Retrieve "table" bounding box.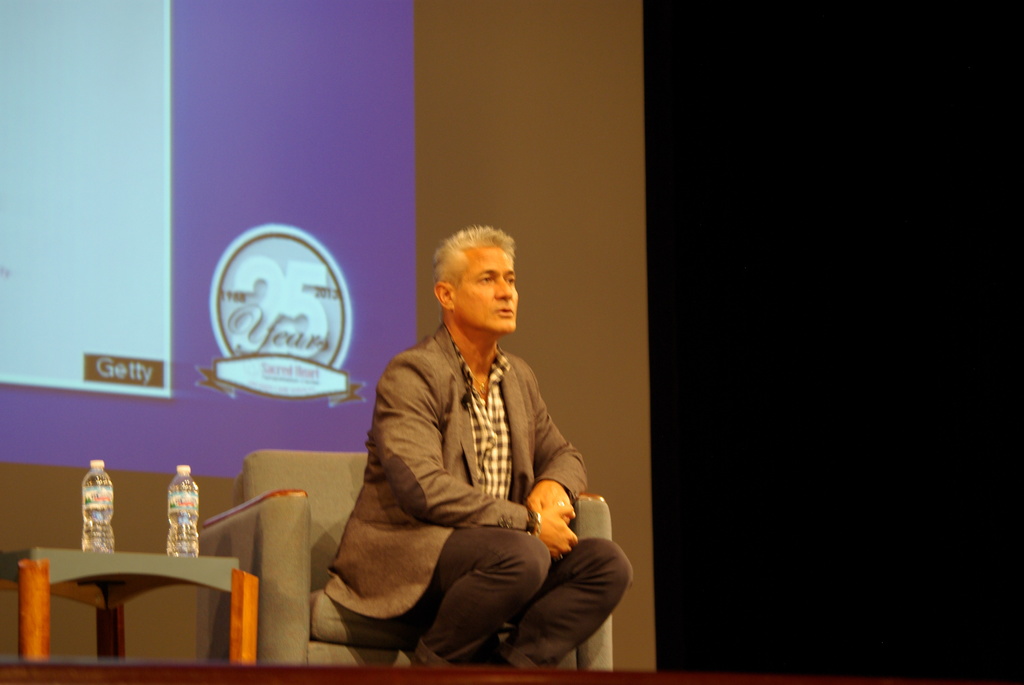
Bounding box: 25/524/272/635.
